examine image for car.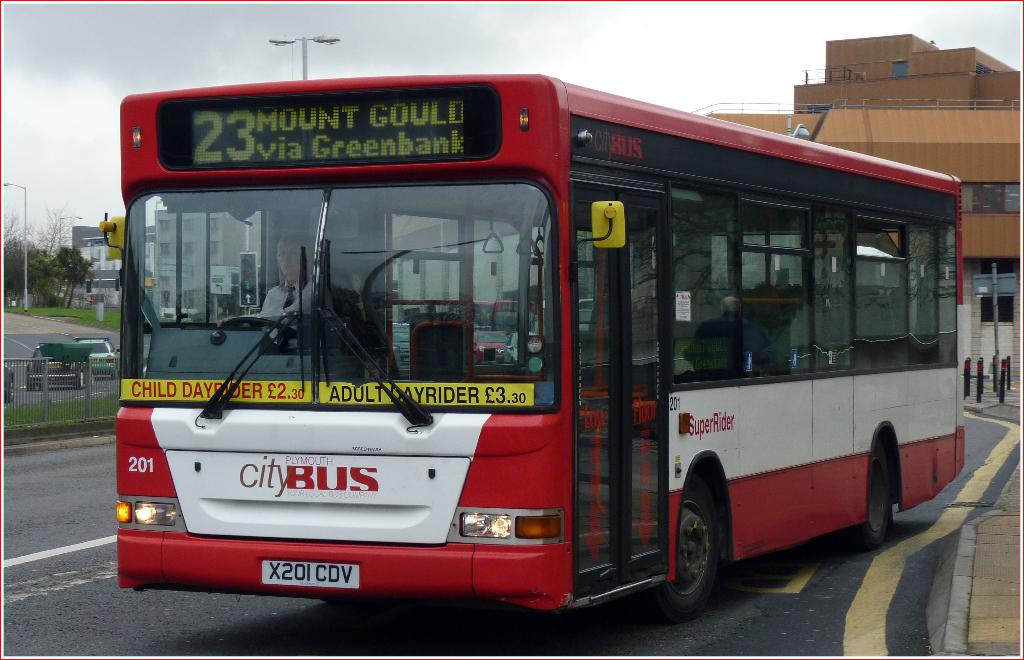
Examination result: {"x1": 506, "y1": 331, "x2": 533, "y2": 361}.
